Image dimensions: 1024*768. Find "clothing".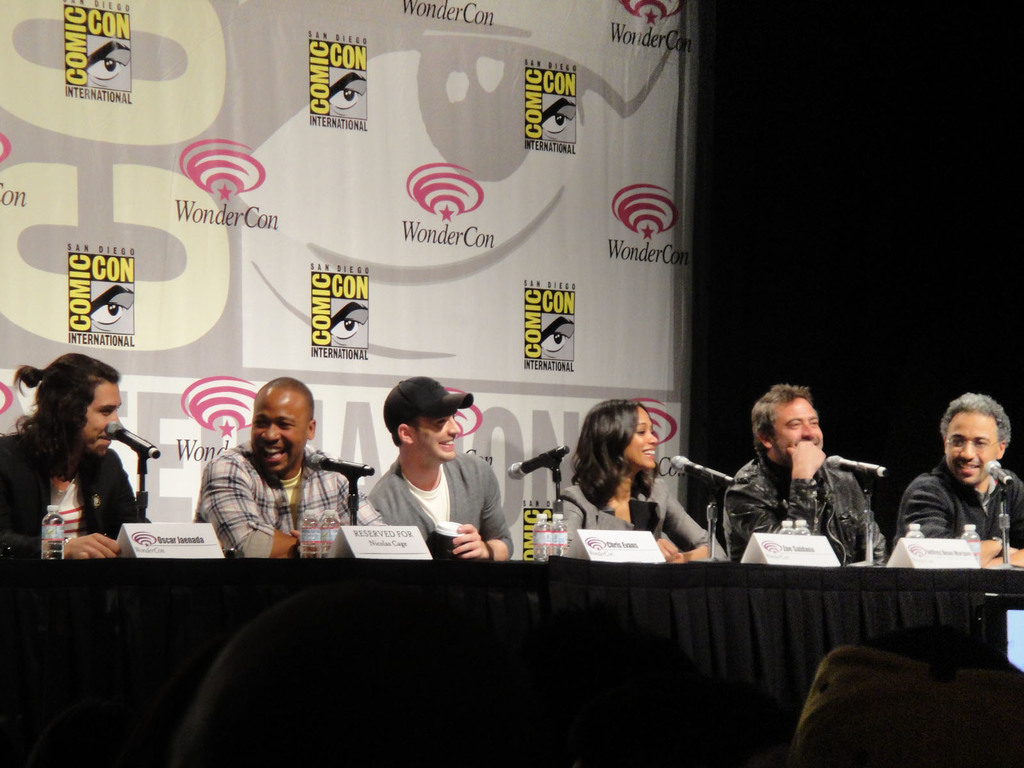
crop(0, 425, 145, 555).
